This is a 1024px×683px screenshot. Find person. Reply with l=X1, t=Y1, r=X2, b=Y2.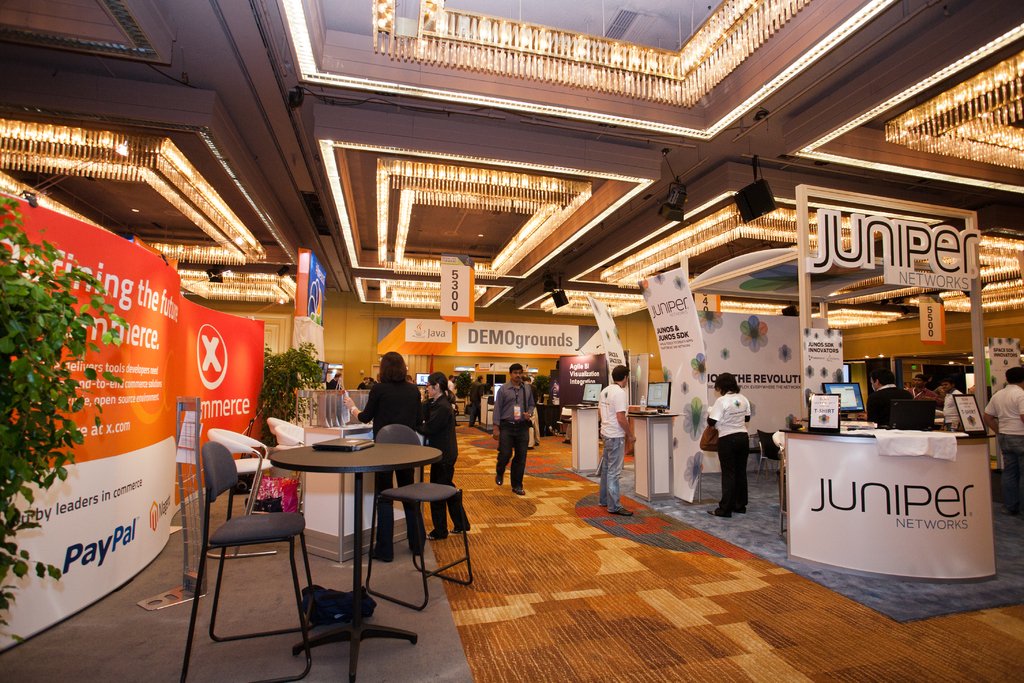
l=940, t=378, r=963, b=428.
